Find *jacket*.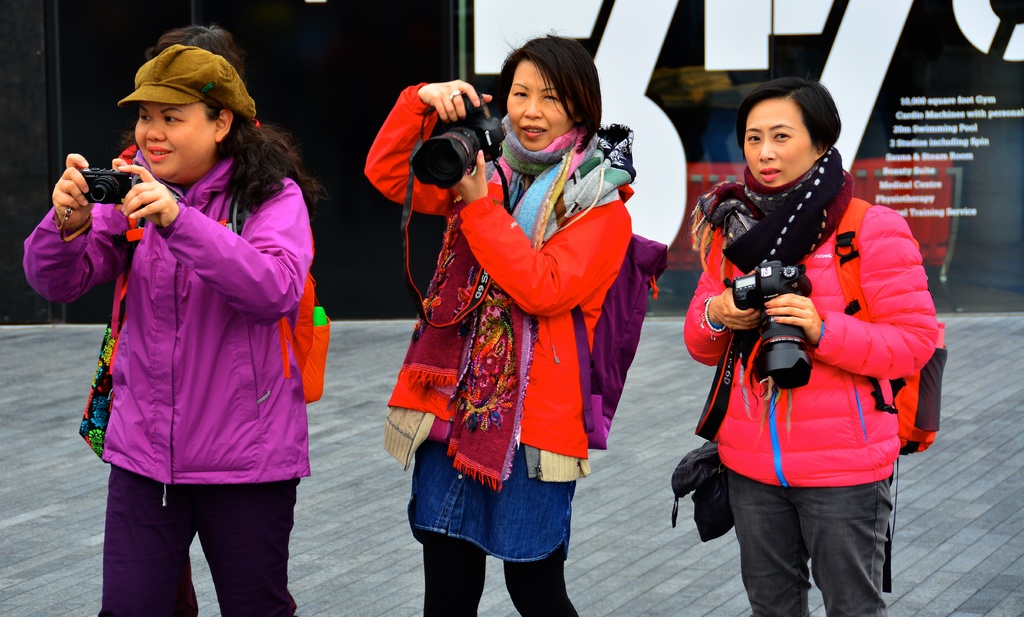
crop(19, 149, 317, 492).
